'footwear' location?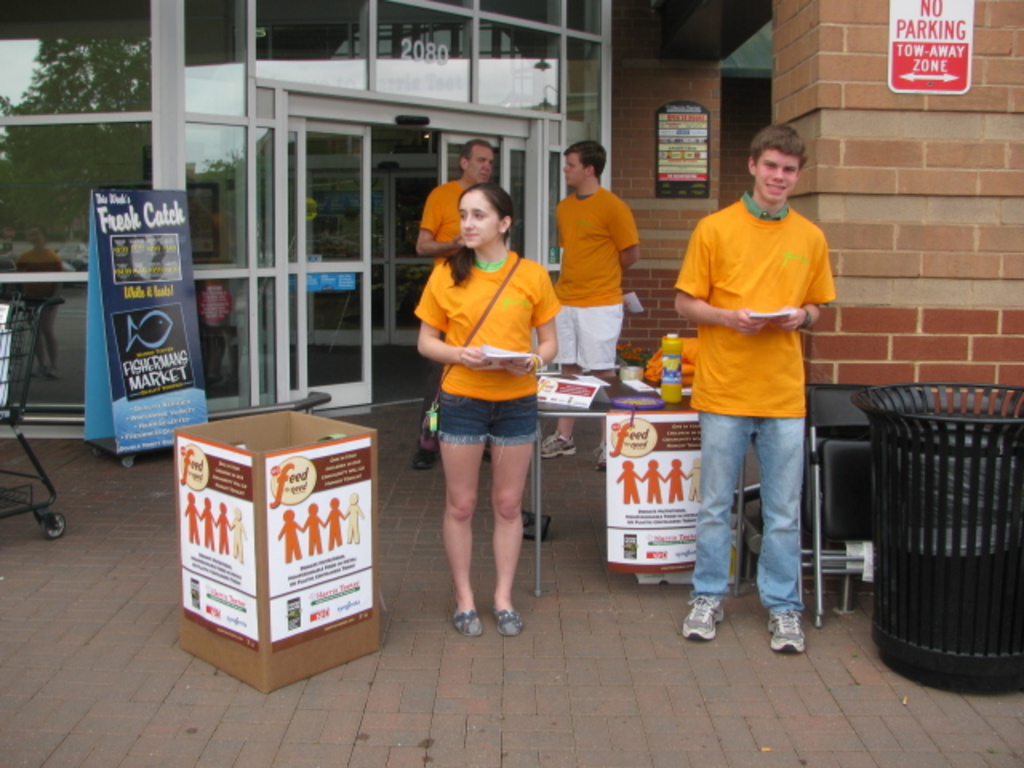
<region>768, 606, 800, 648</region>
